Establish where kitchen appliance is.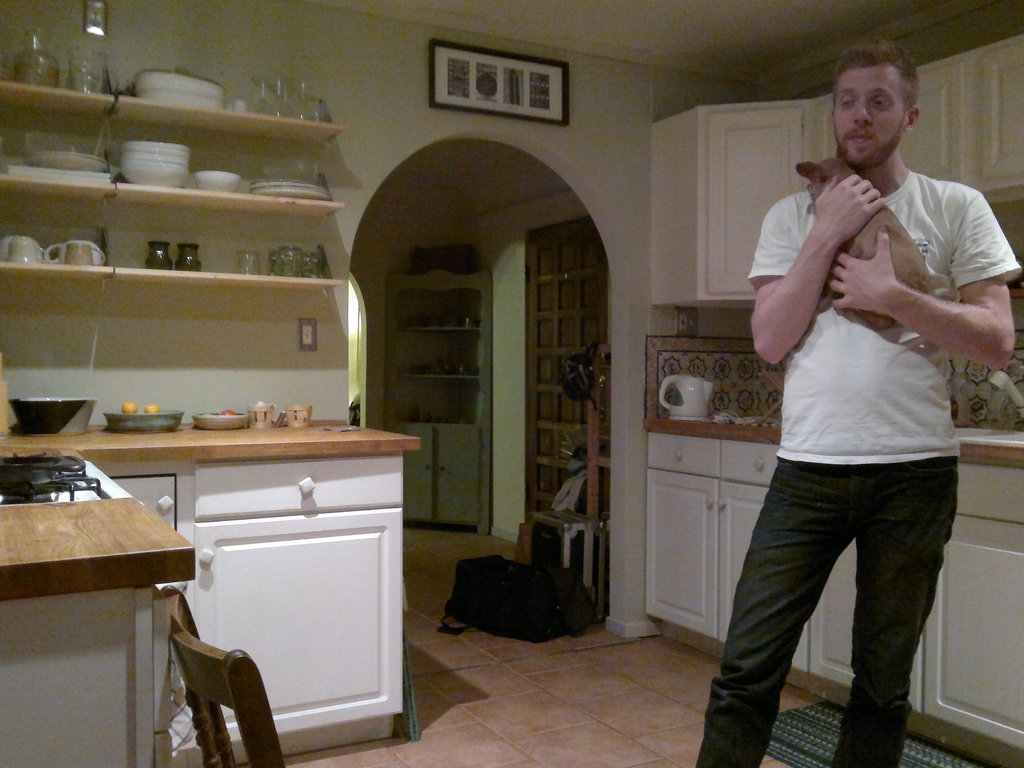
Established at select_region(19, 33, 64, 83).
